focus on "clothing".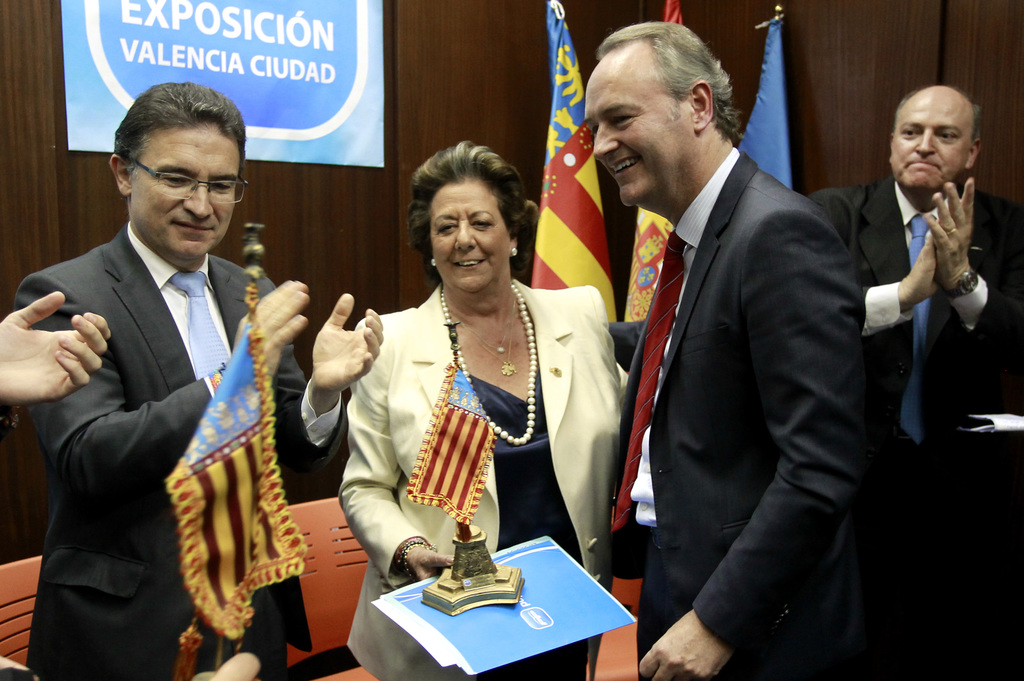
Focused at select_region(310, 118, 664, 677).
